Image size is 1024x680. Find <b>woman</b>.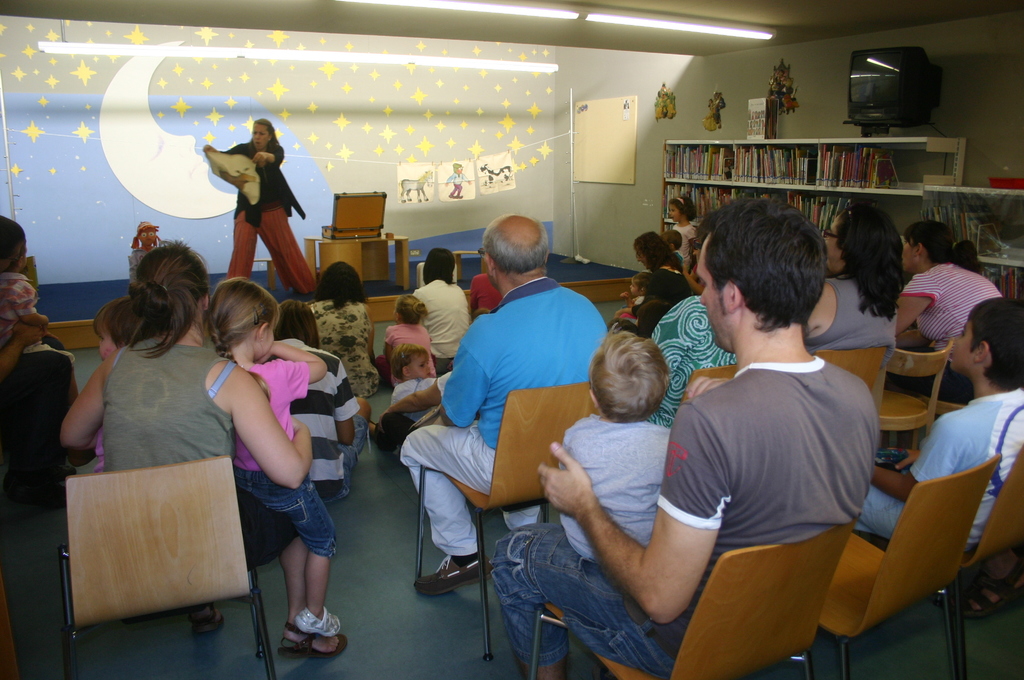
[308, 264, 384, 395].
